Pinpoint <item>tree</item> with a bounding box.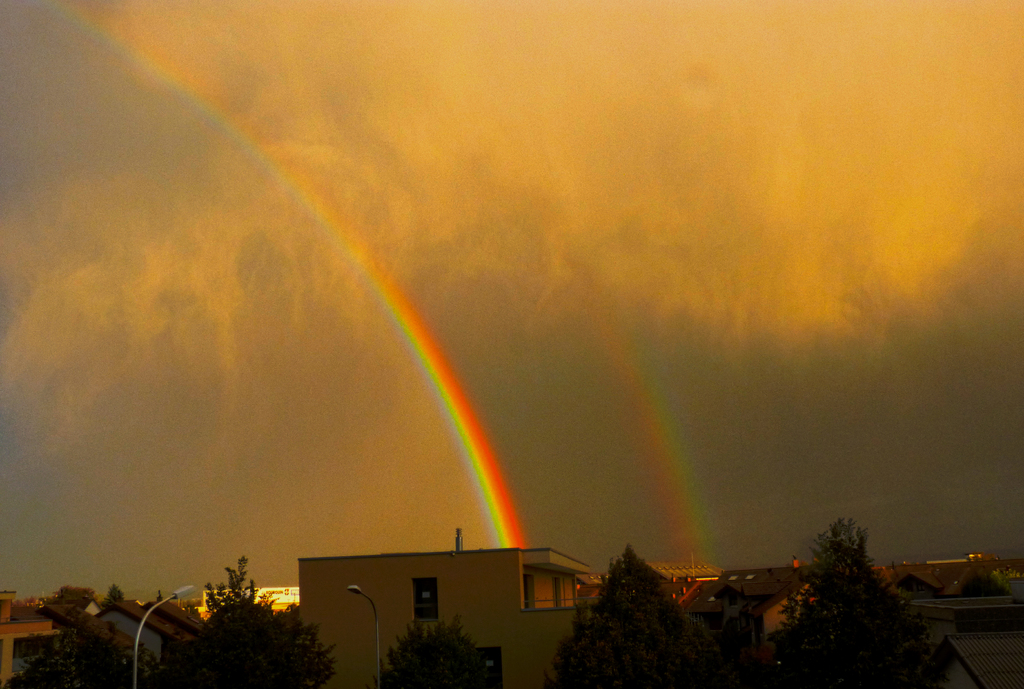
(x1=375, y1=615, x2=495, y2=688).
